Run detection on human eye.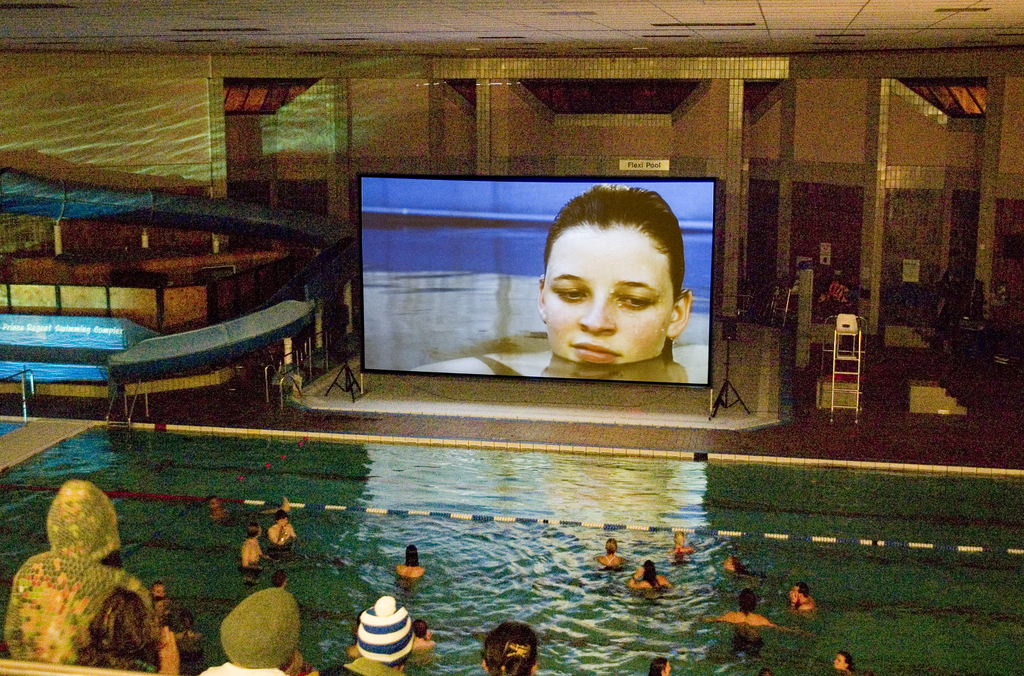
Result: [x1=614, y1=298, x2=659, y2=316].
